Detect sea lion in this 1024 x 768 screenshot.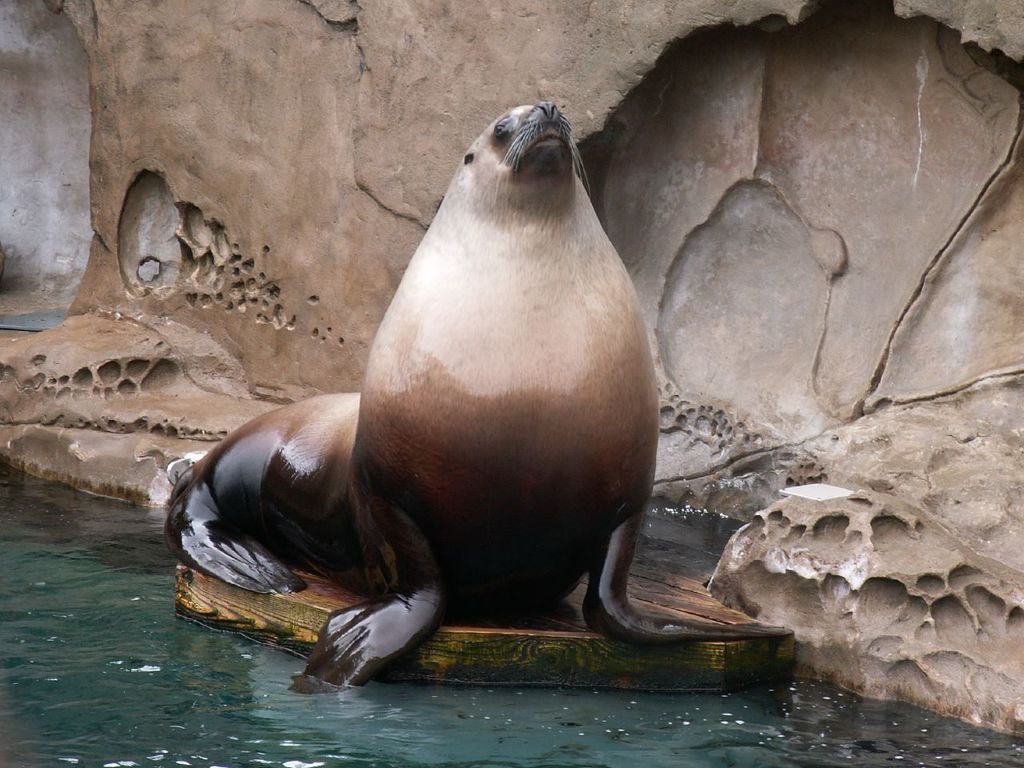
Detection: [160,101,796,699].
